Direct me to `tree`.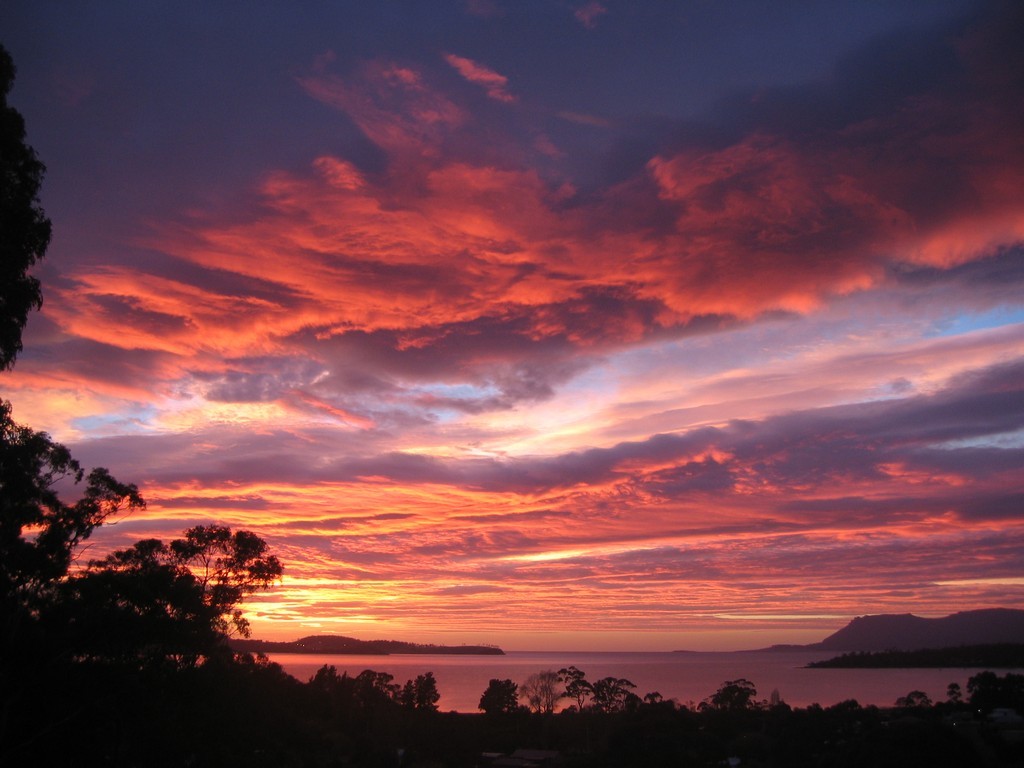
Direction: bbox=[0, 397, 148, 642].
